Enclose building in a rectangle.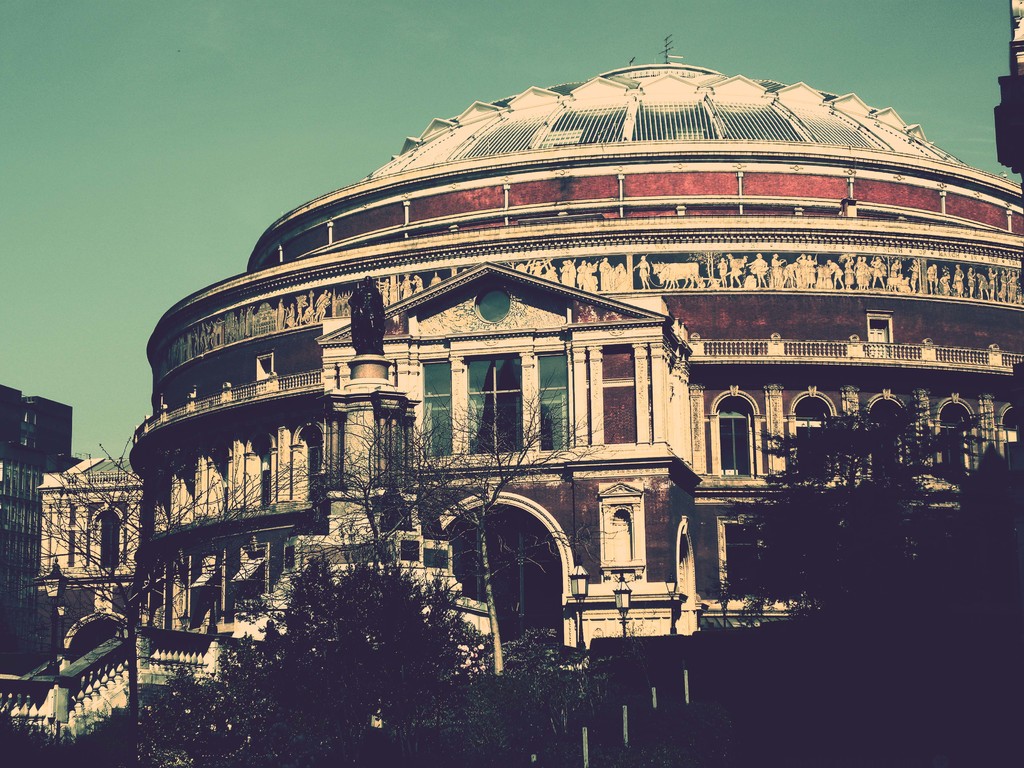
1:28:1023:739.
